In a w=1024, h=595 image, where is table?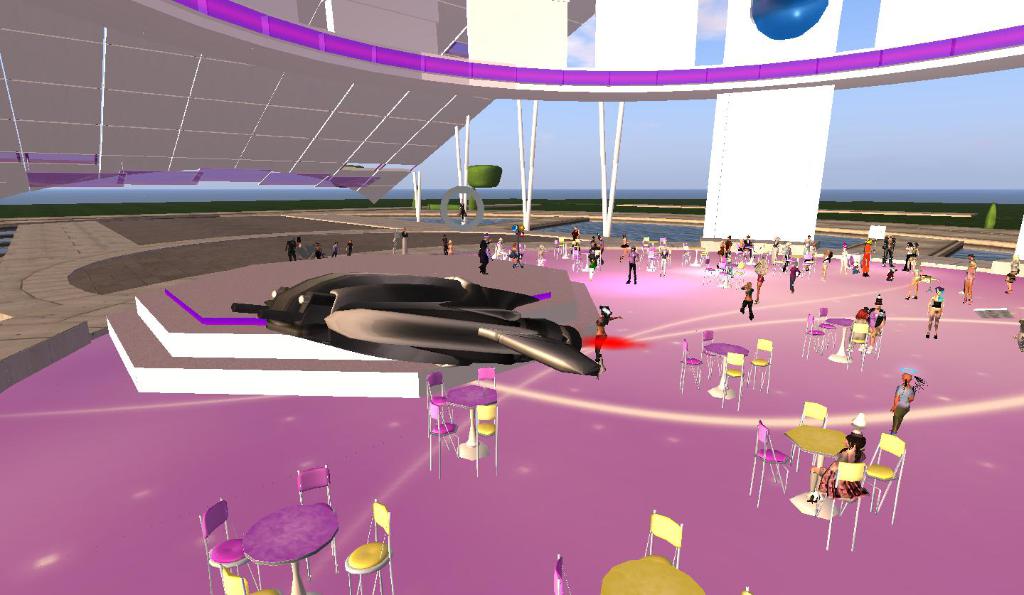
446,380,503,477.
